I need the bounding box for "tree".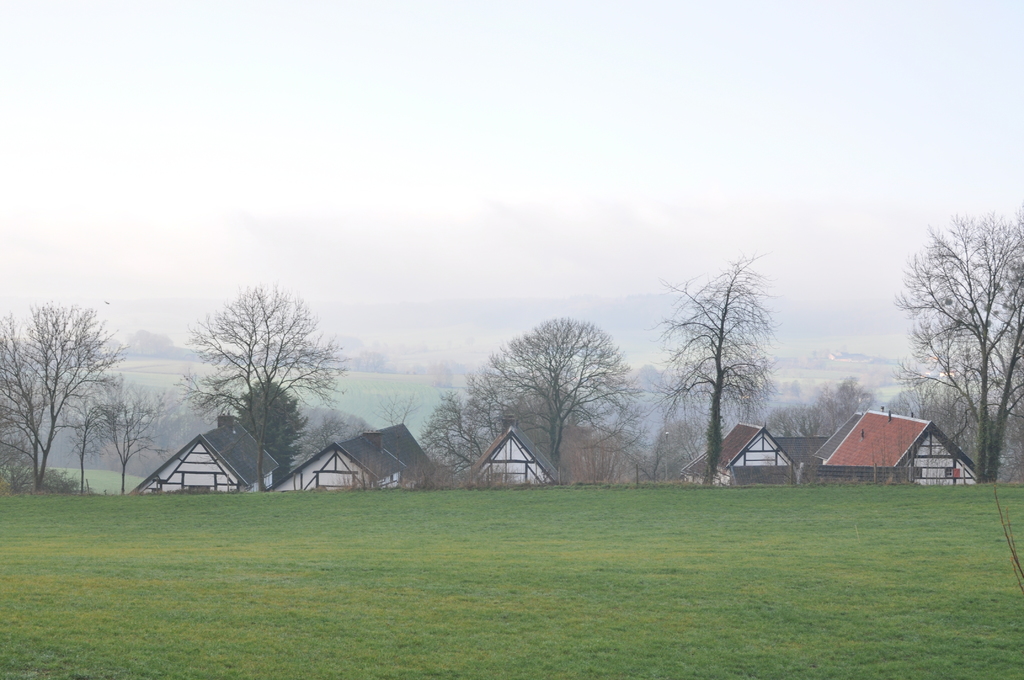
Here it is: bbox(107, 388, 170, 492).
